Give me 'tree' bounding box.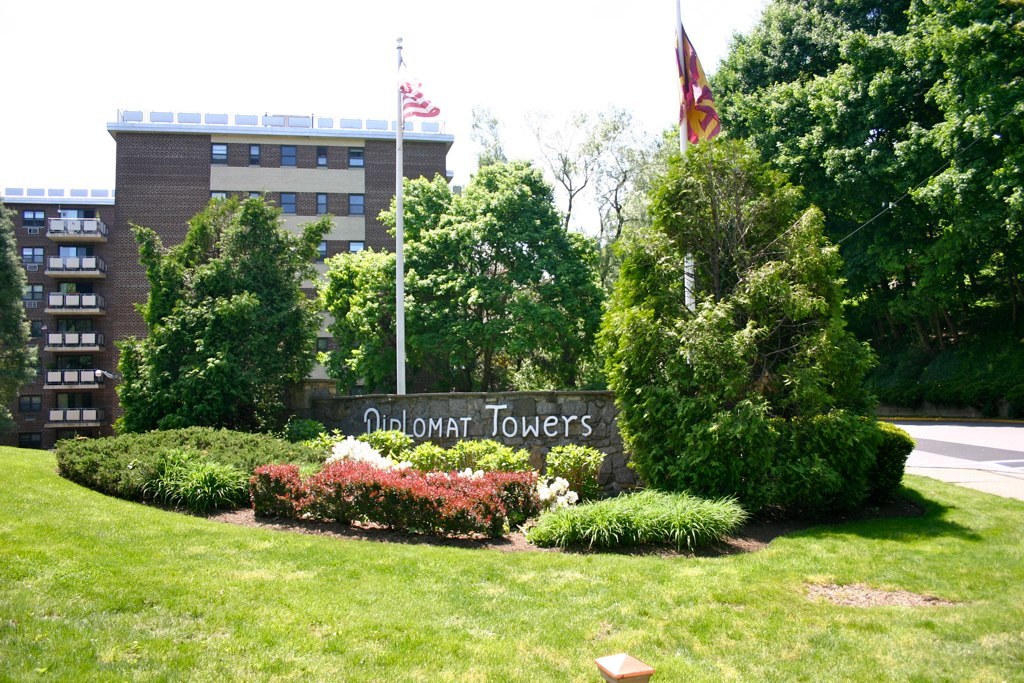
bbox=(323, 155, 605, 394).
